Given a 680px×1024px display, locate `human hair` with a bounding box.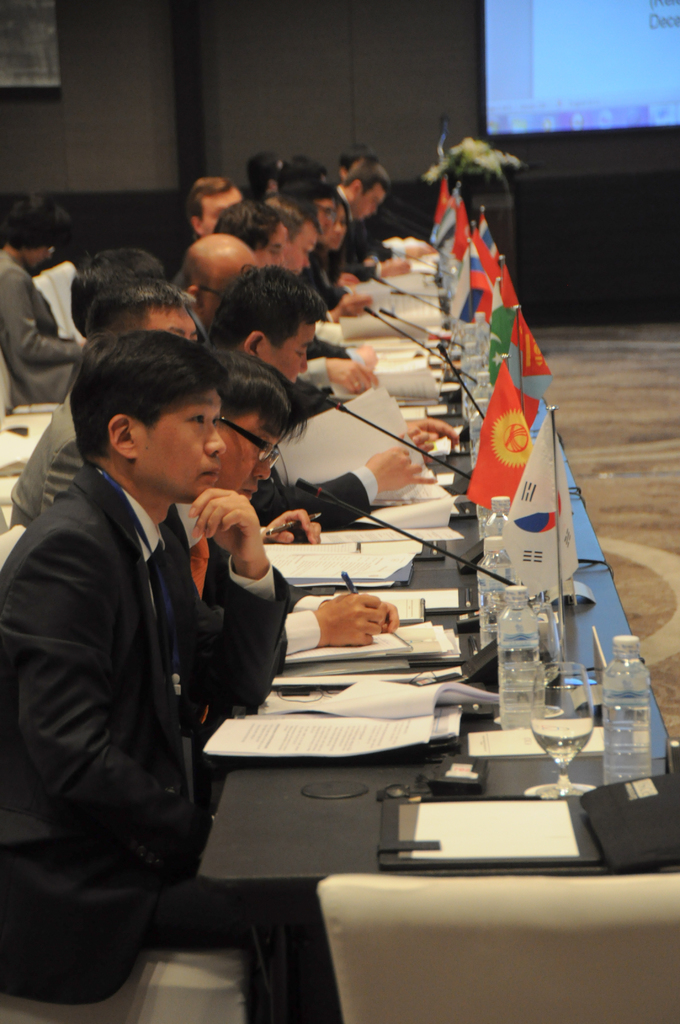
Located: Rect(282, 179, 340, 216).
